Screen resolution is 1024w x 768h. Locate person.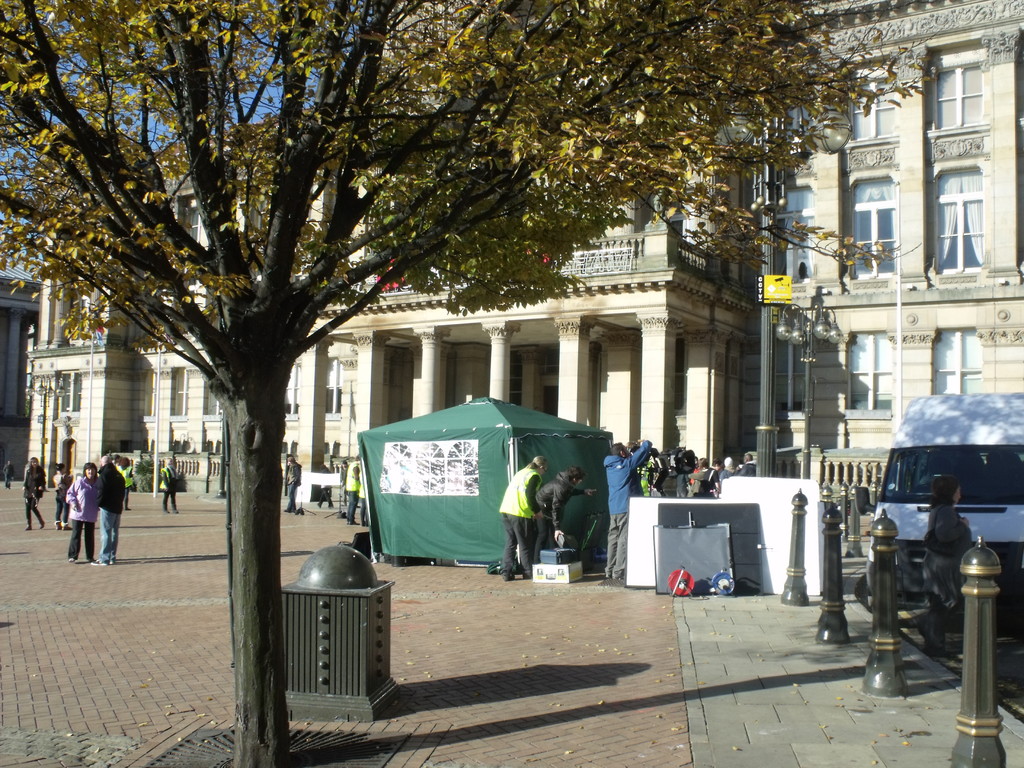
locate(51, 452, 82, 531).
